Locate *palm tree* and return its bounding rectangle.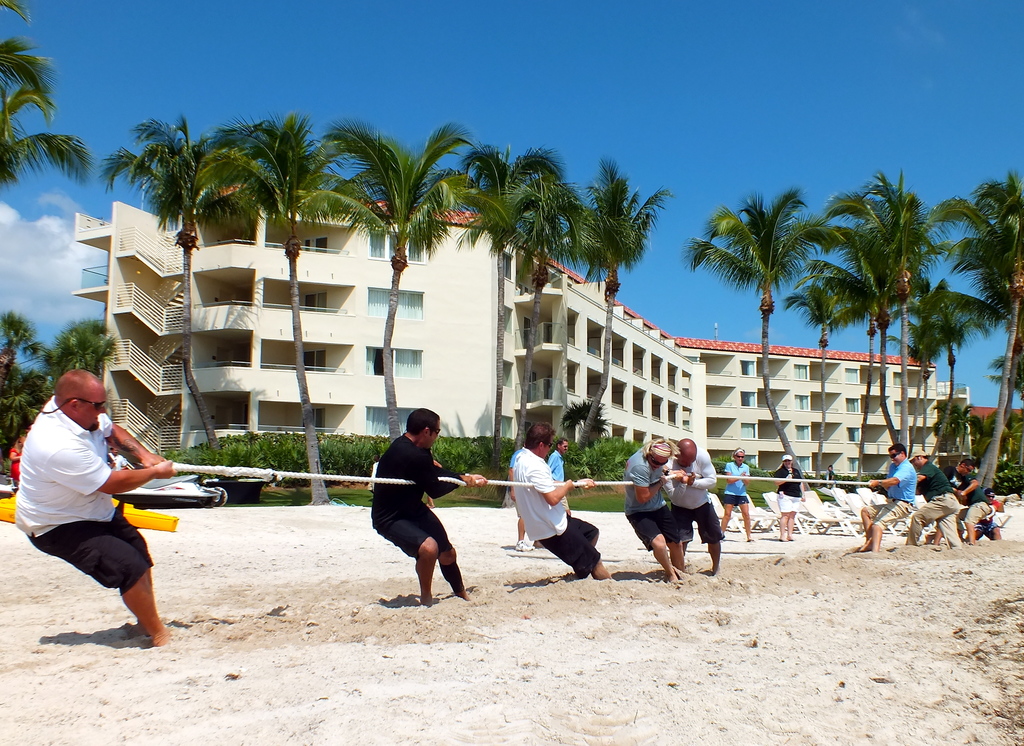
{"left": 314, "top": 146, "right": 451, "bottom": 464}.
